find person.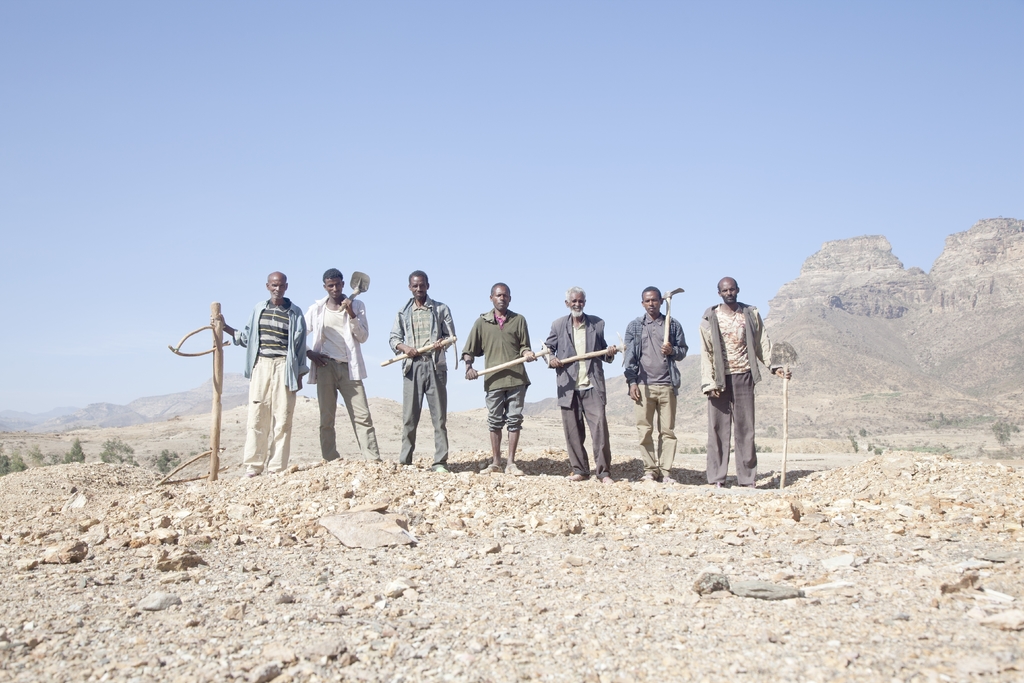
box=[627, 290, 688, 498].
